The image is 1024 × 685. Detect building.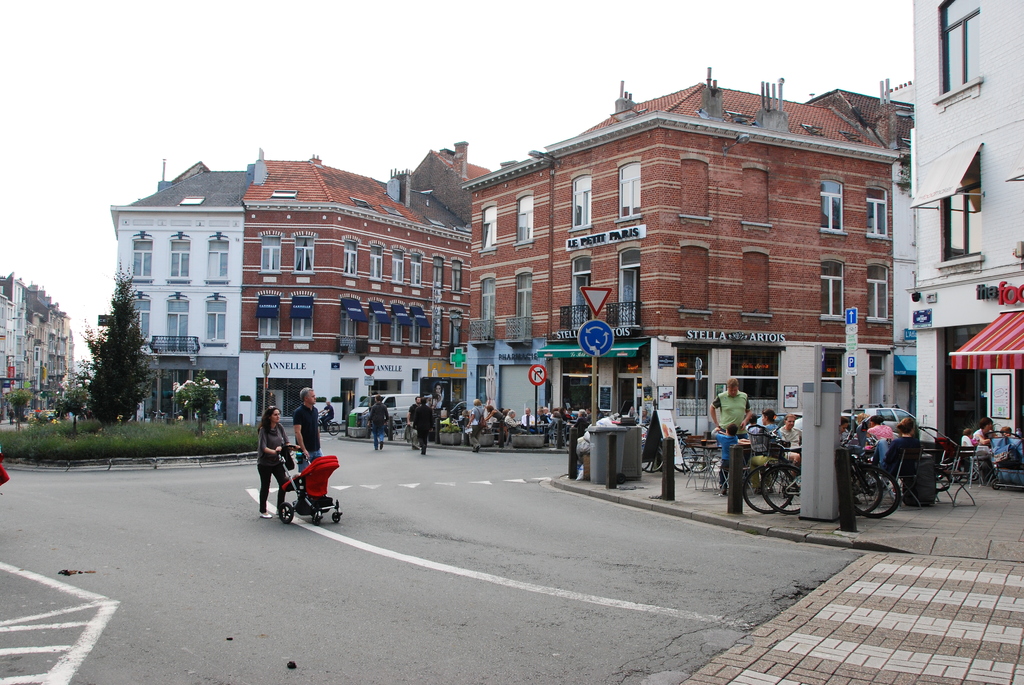
Detection: [left=246, top=162, right=474, bottom=358].
